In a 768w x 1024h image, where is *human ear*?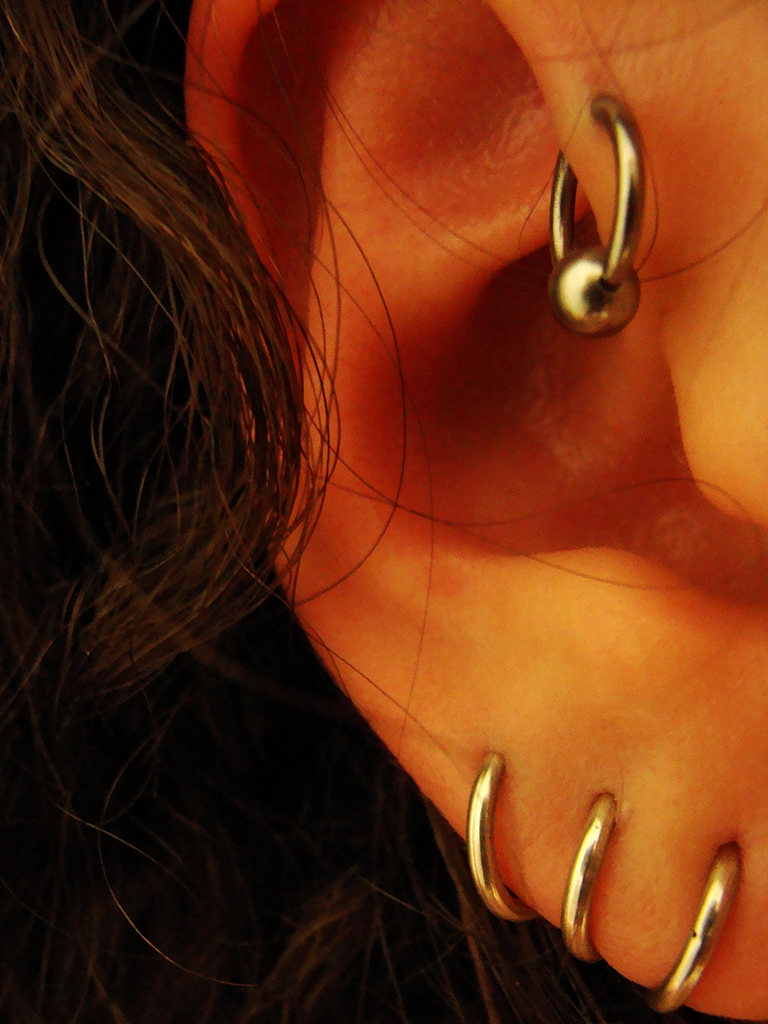
select_region(189, 0, 767, 1023).
